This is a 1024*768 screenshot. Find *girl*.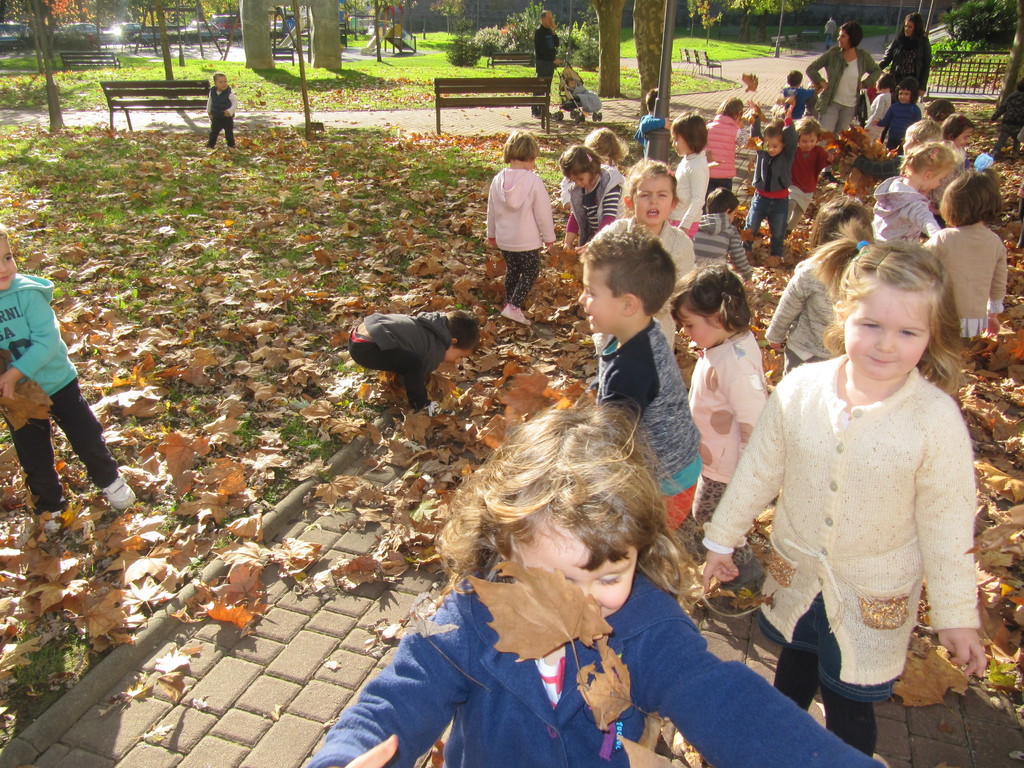
Bounding box: <region>561, 144, 630, 255</region>.
